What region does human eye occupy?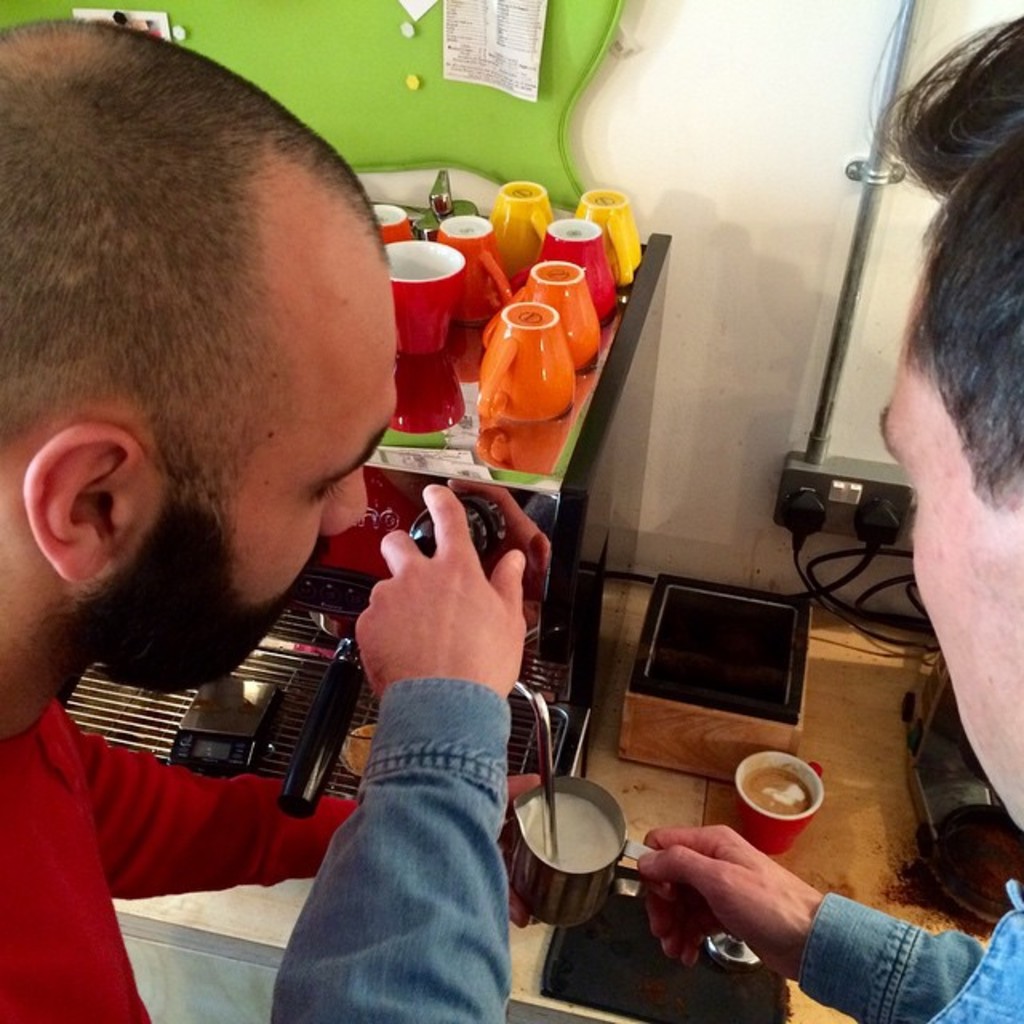
(19, 413, 114, 589).
